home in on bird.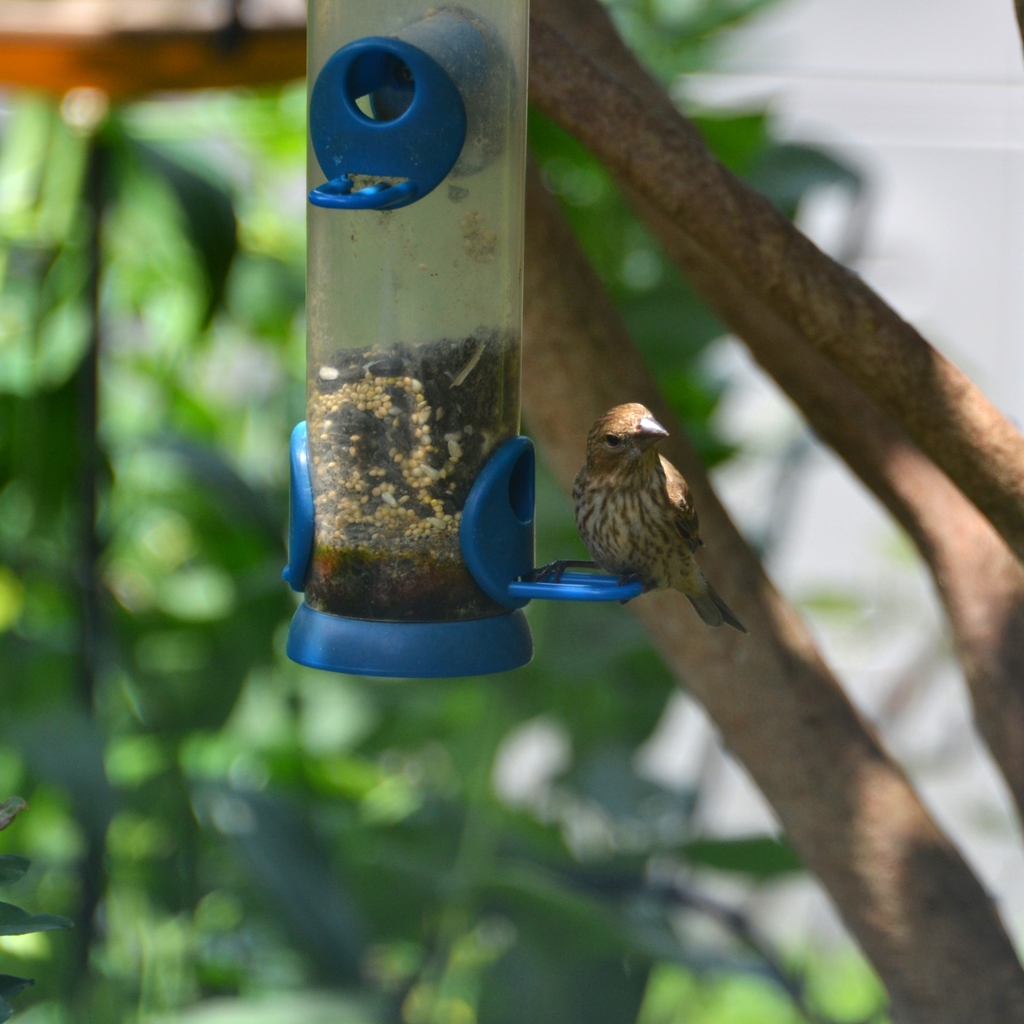
Homed in at x1=547 y1=402 x2=736 y2=623.
